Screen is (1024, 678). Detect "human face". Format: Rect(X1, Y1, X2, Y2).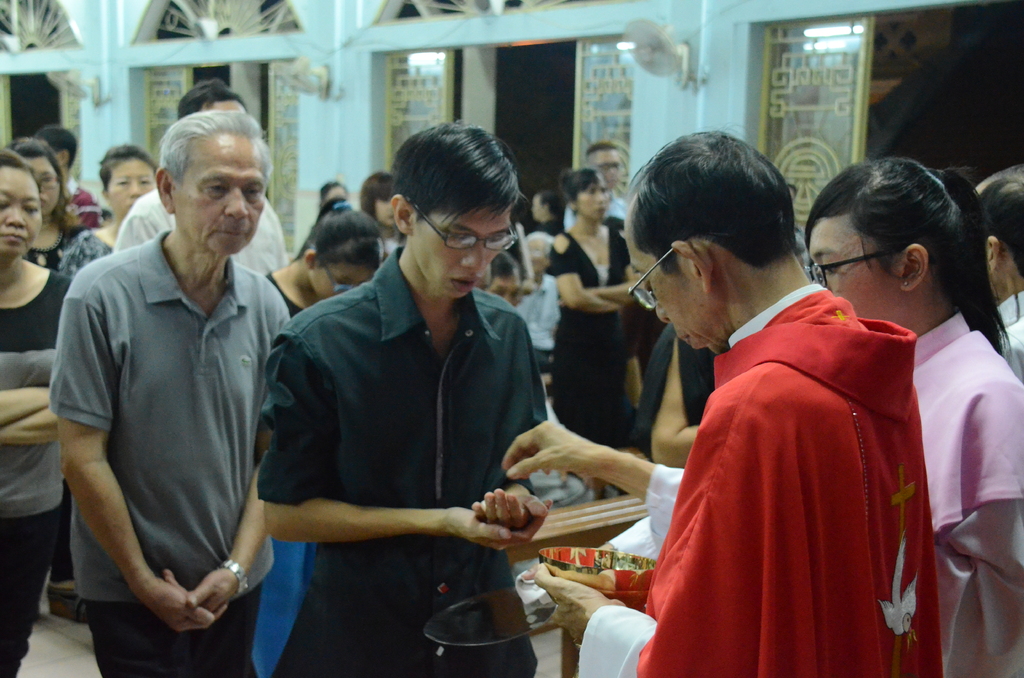
Rect(575, 175, 608, 223).
